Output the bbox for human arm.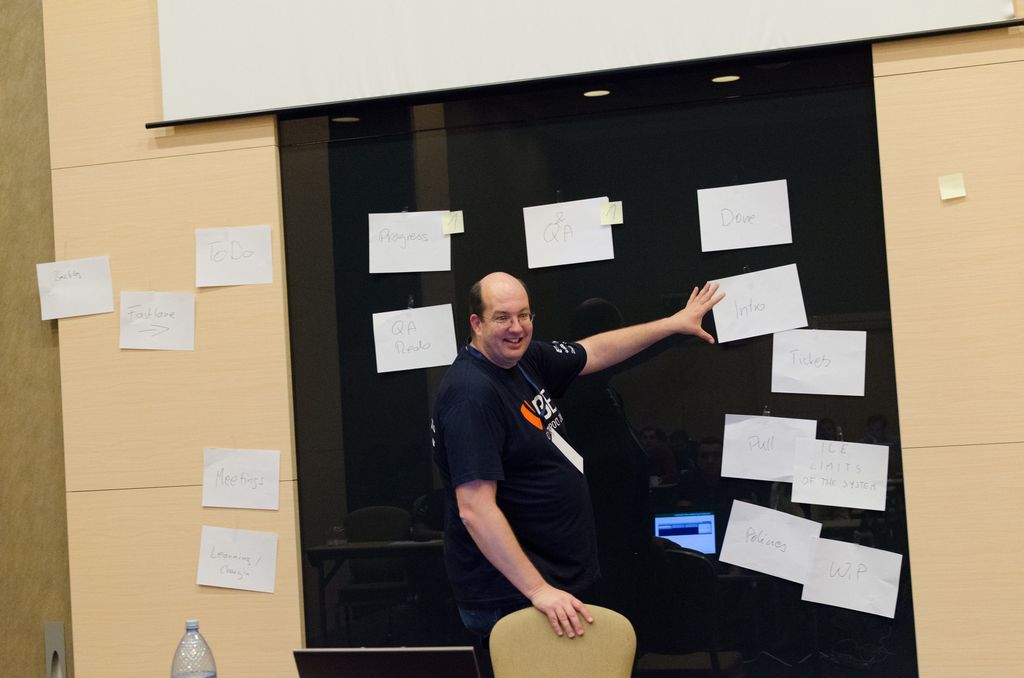
<bbox>506, 291, 742, 427</bbox>.
